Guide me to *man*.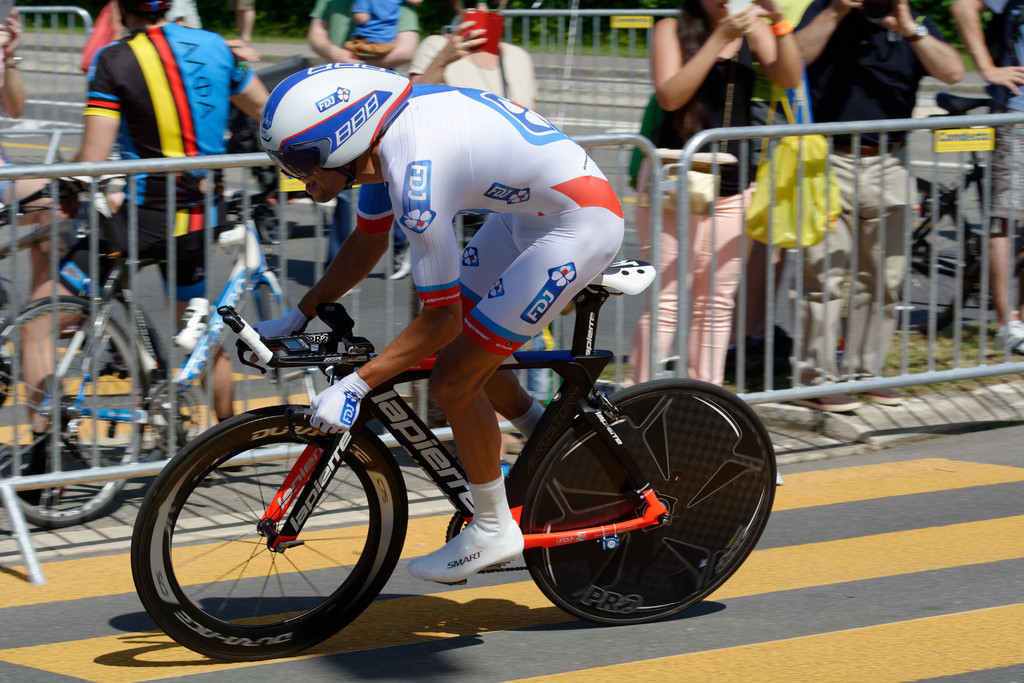
Guidance: crop(941, 0, 1023, 356).
